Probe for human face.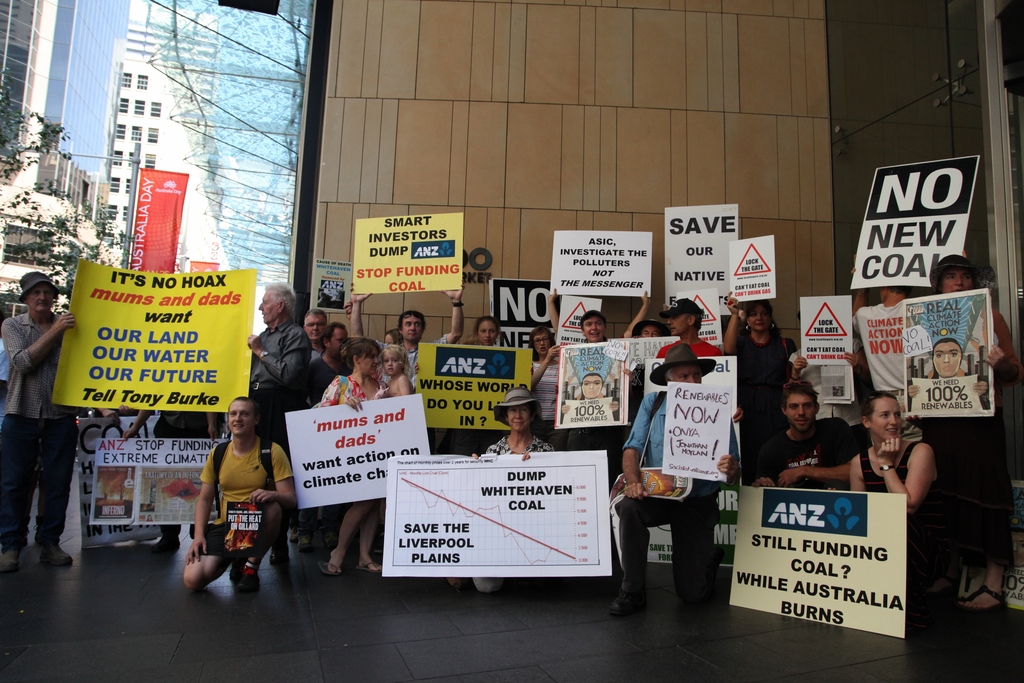
Probe result: bbox=[787, 395, 817, 427].
